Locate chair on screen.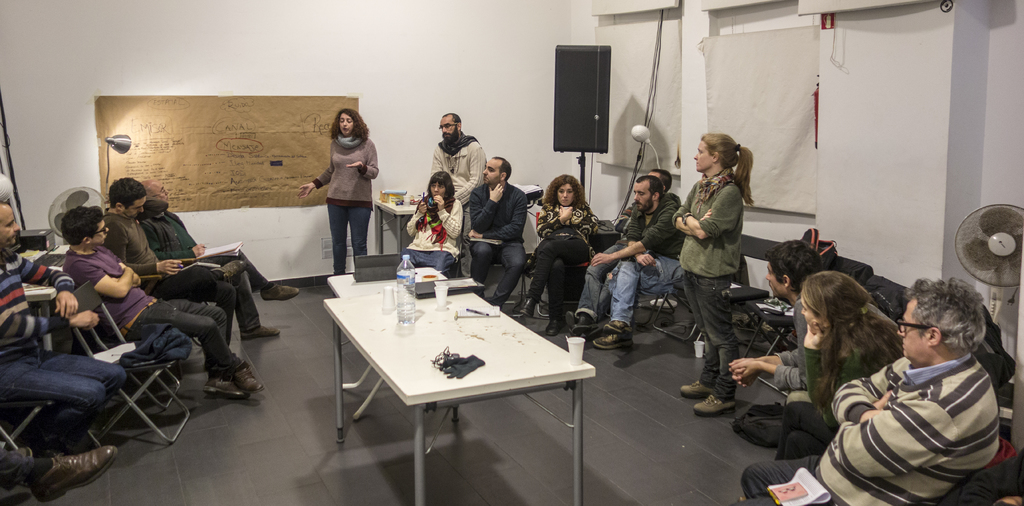
On screen at bbox=[734, 232, 838, 358].
